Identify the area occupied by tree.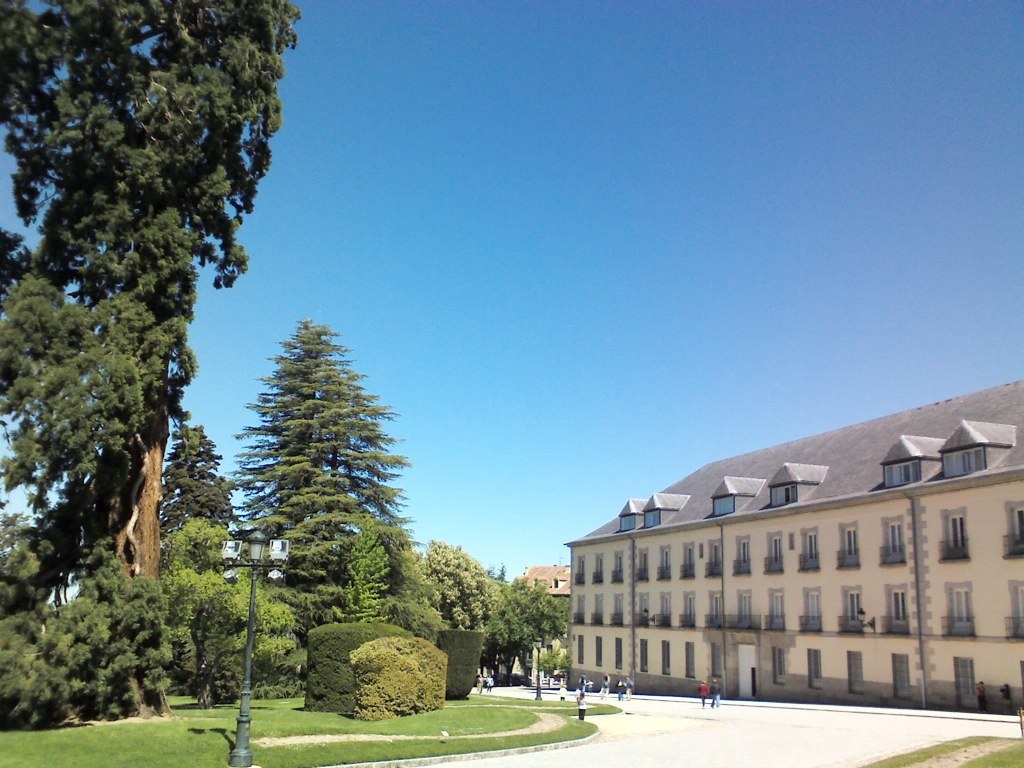
Area: (0, 0, 309, 626).
